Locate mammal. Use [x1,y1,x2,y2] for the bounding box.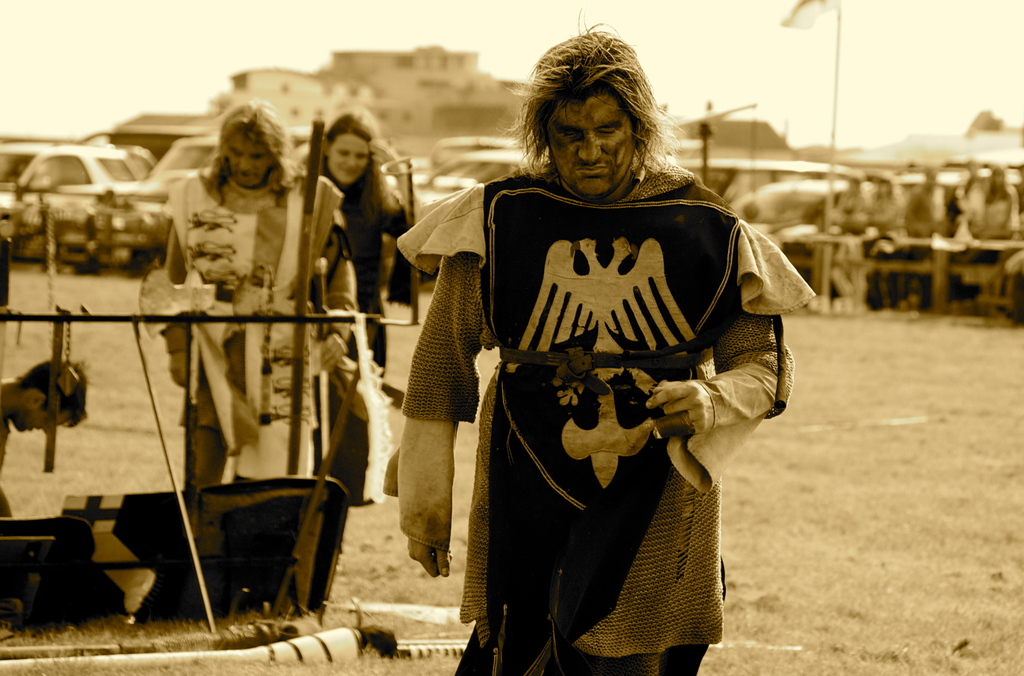
[140,101,358,485].
